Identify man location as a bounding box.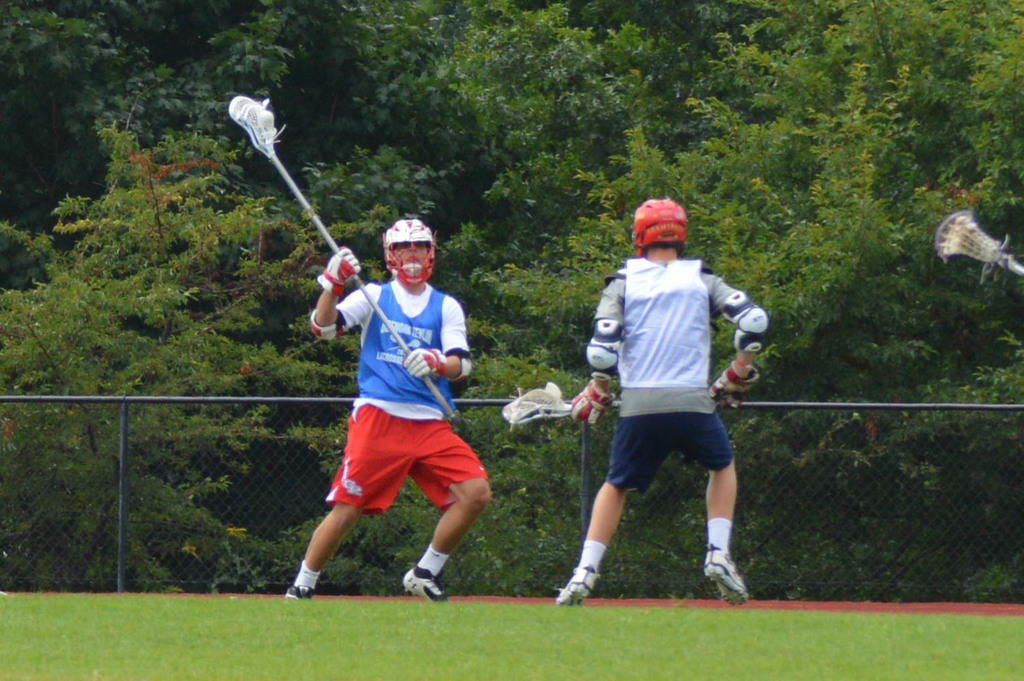
box(279, 221, 493, 596).
